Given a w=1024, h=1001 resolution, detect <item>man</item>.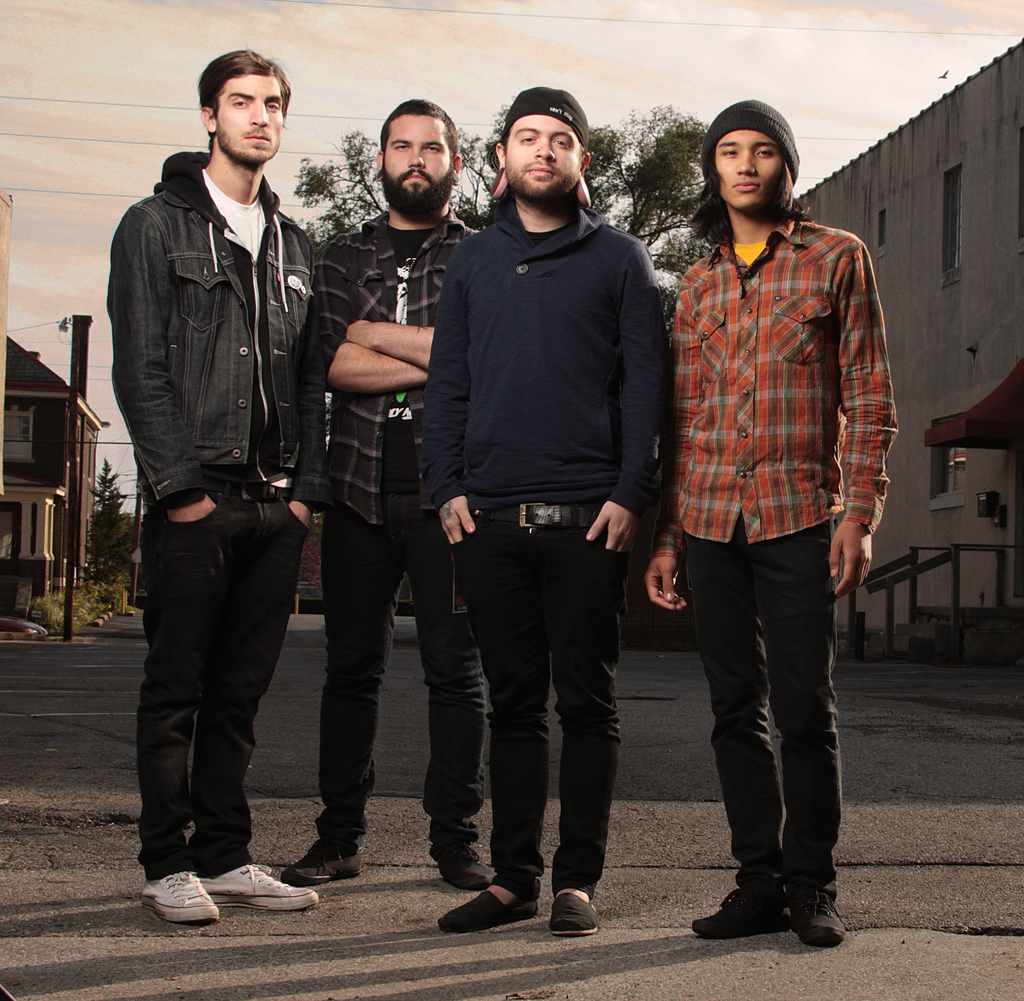
(left=644, top=101, right=901, bottom=943).
